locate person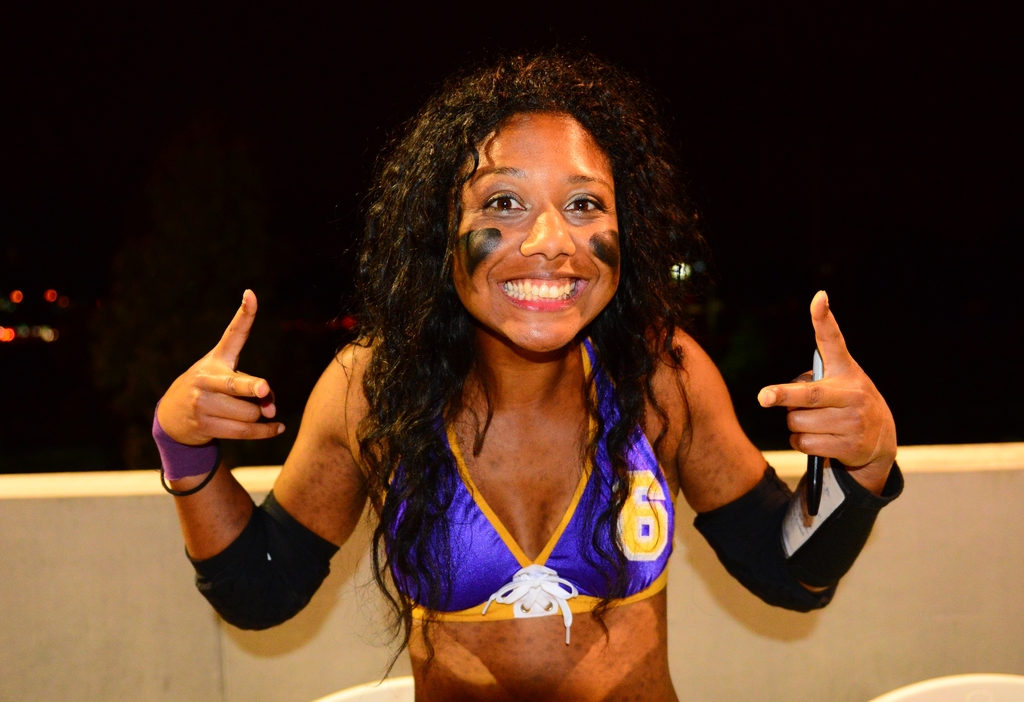
198 51 836 701
